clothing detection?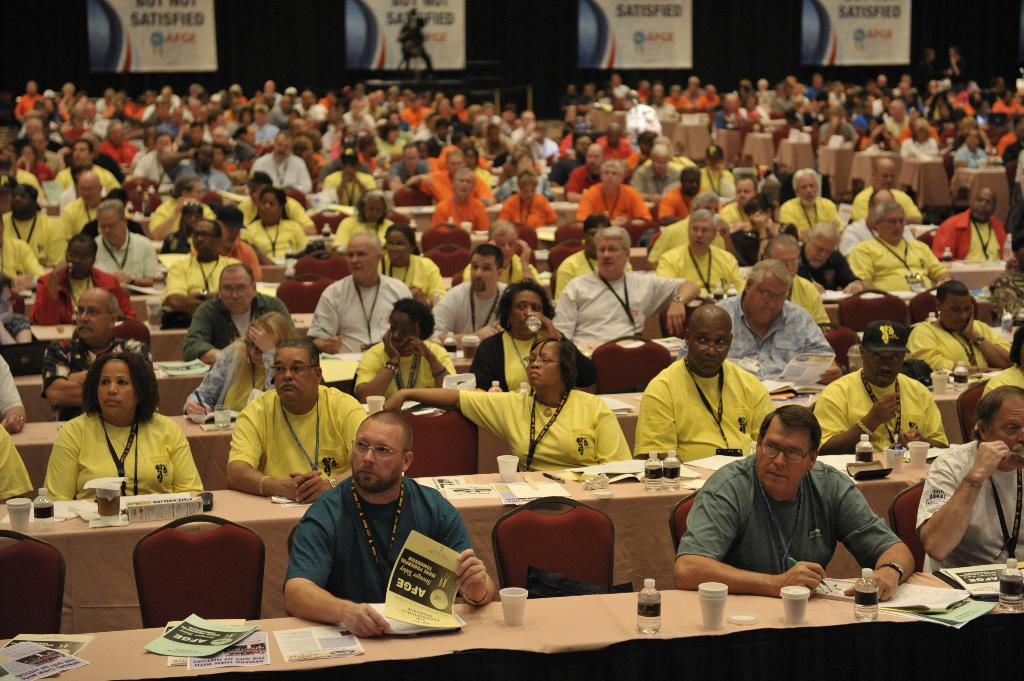
(x1=532, y1=134, x2=564, y2=156)
